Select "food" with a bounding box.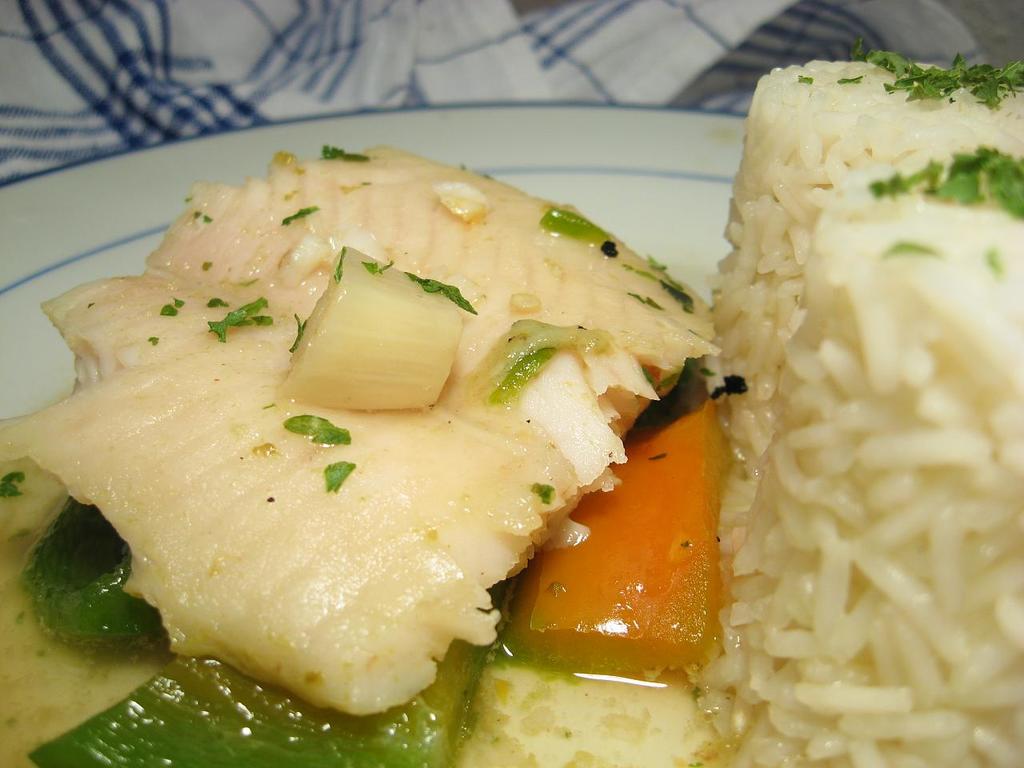
x1=519, y1=361, x2=747, y2=677.
